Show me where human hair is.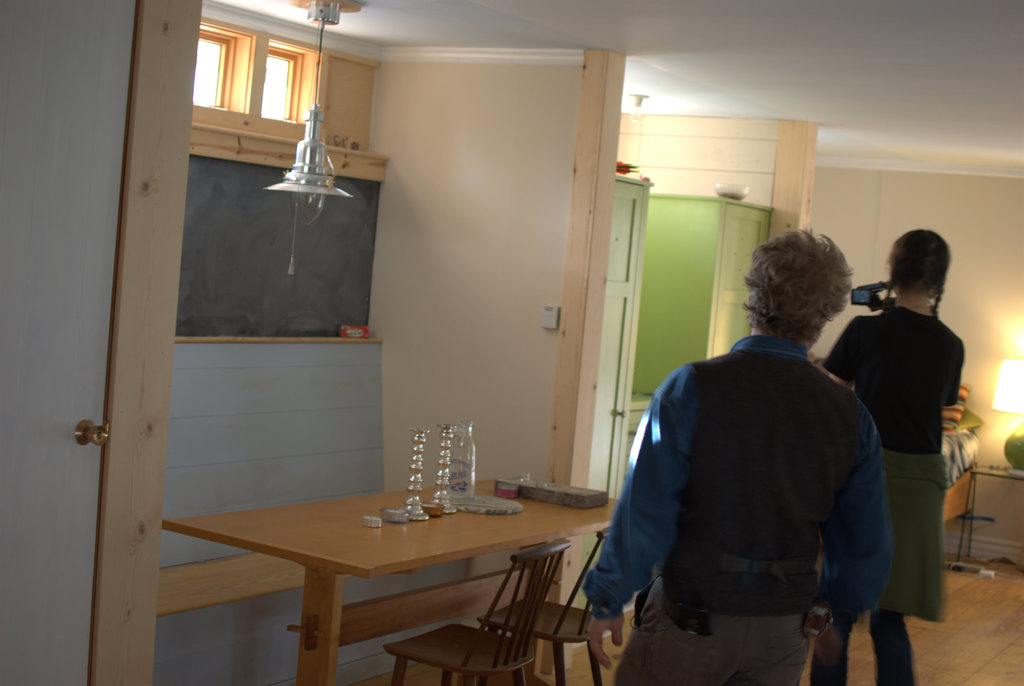
human hair is at (740, 221, 853, 351).
